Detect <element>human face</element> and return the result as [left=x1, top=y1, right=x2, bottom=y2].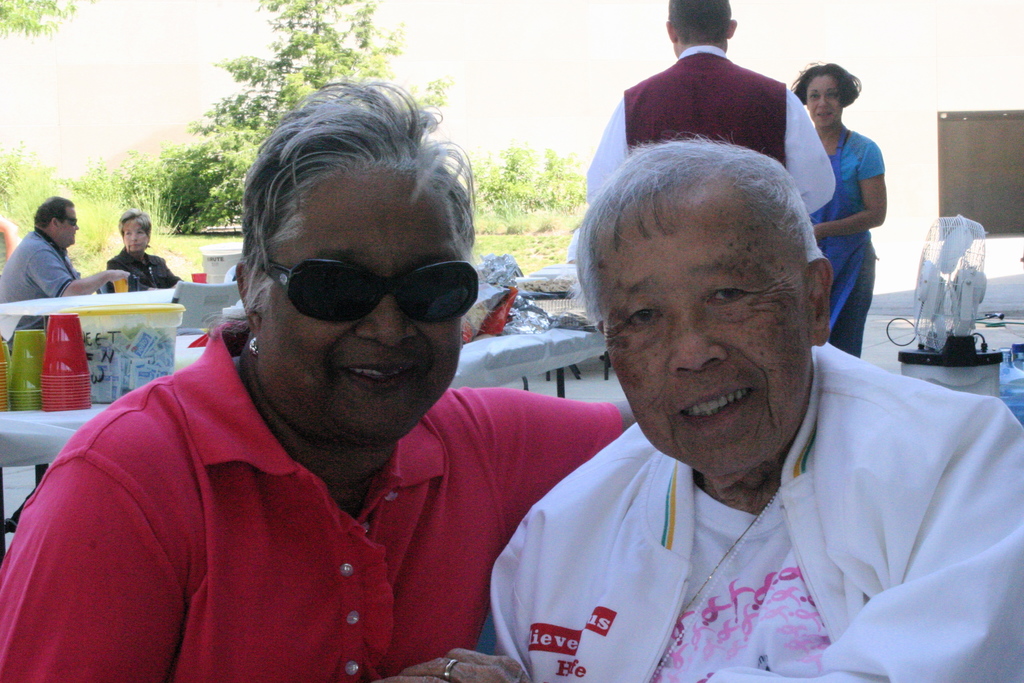
[left=61, top=209, right=79, bottom=244].
